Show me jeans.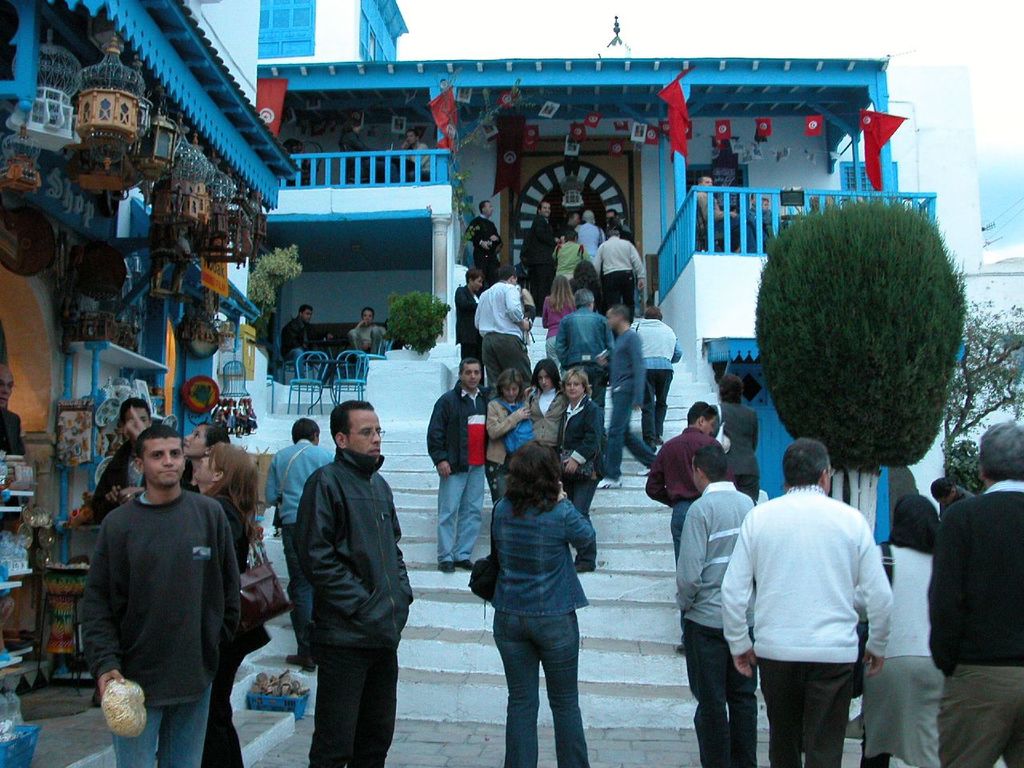
jeans is here: region(754, 666, 854, 767).
